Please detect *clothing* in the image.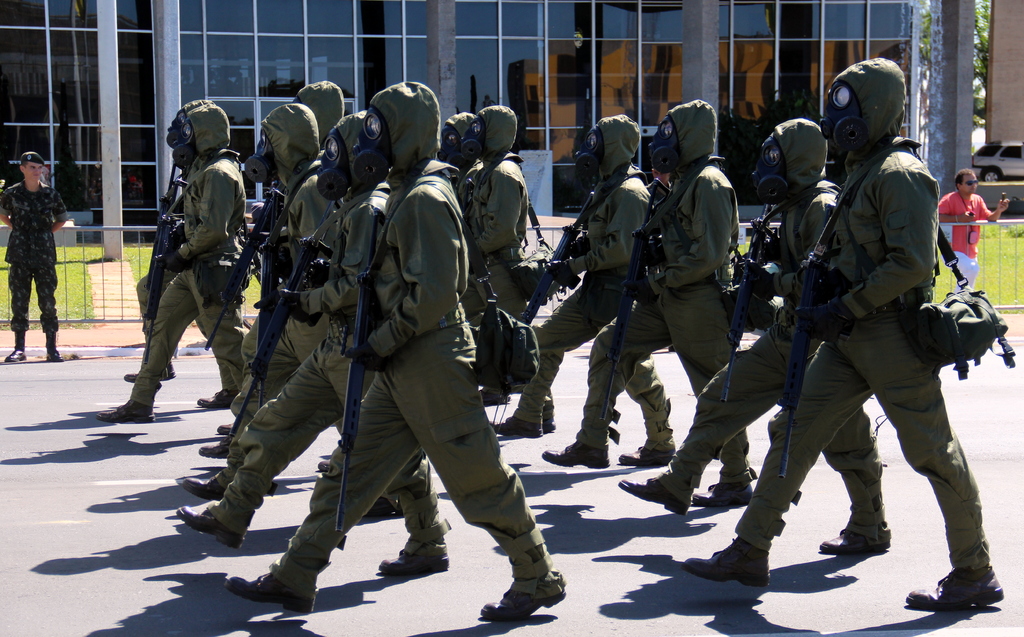
x1=289, y1=74, x2=342, y2=143.
